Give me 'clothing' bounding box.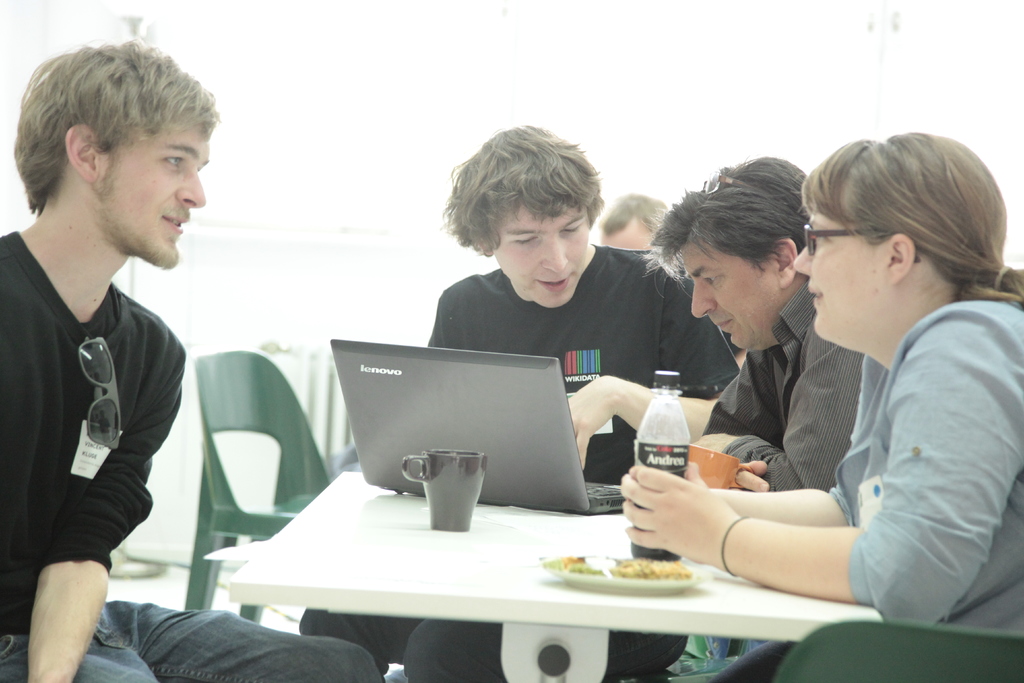
l=696, t=284, r=868, b=682.
